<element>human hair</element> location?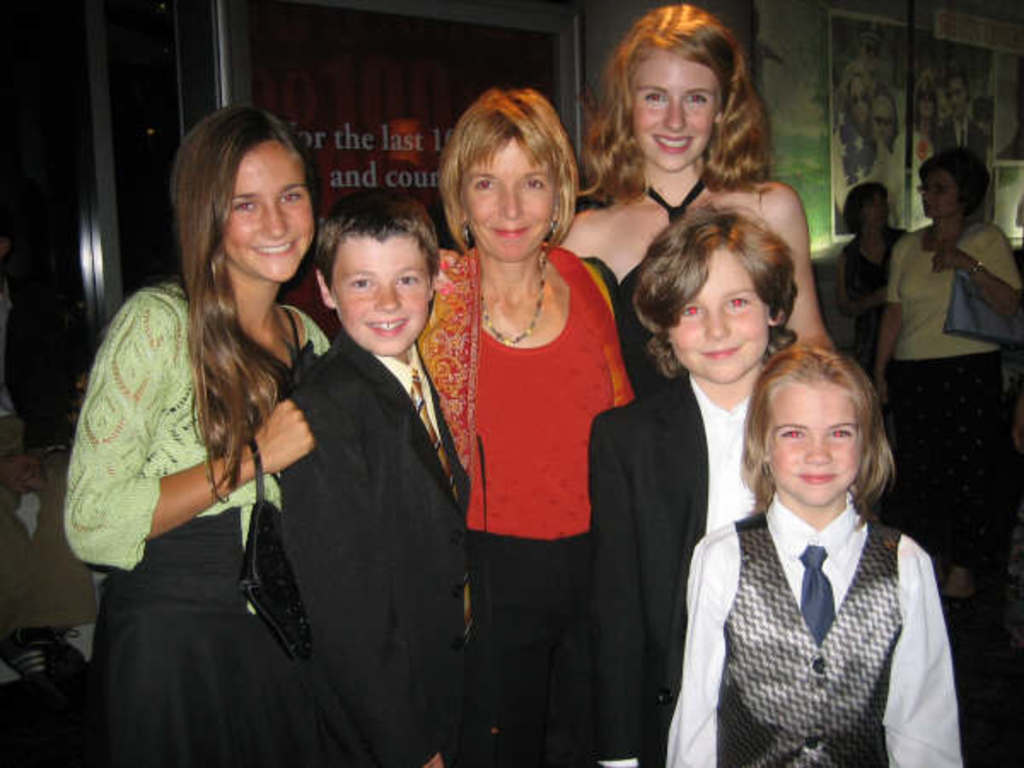
[left=741, top=343, right=898, bottom=532]
